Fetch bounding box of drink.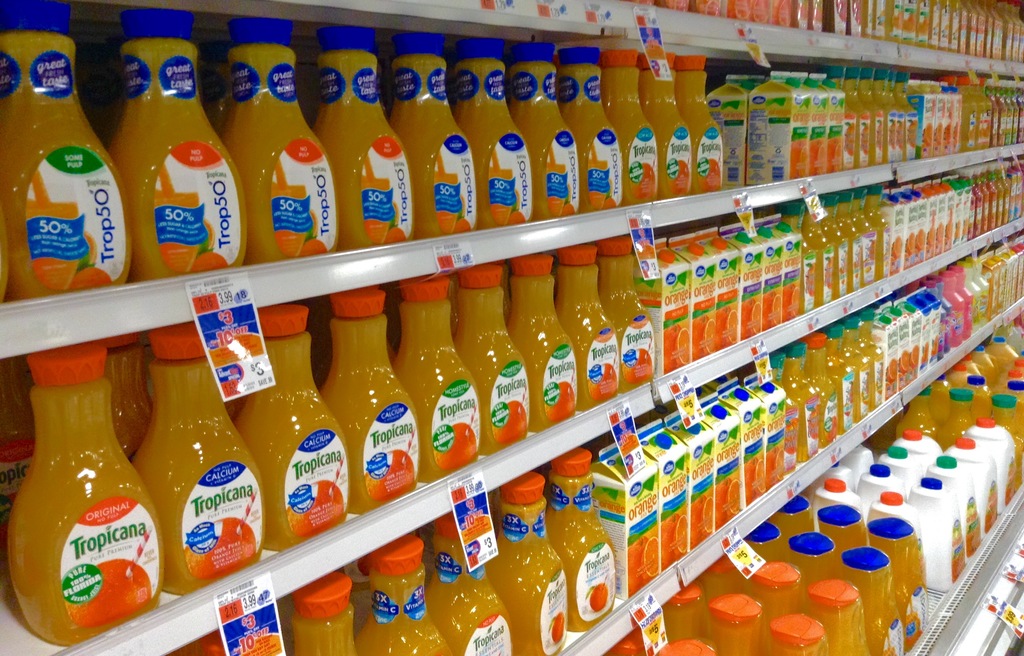
Bbox: <bbox>321, 288, 420, 514</bbox>.
